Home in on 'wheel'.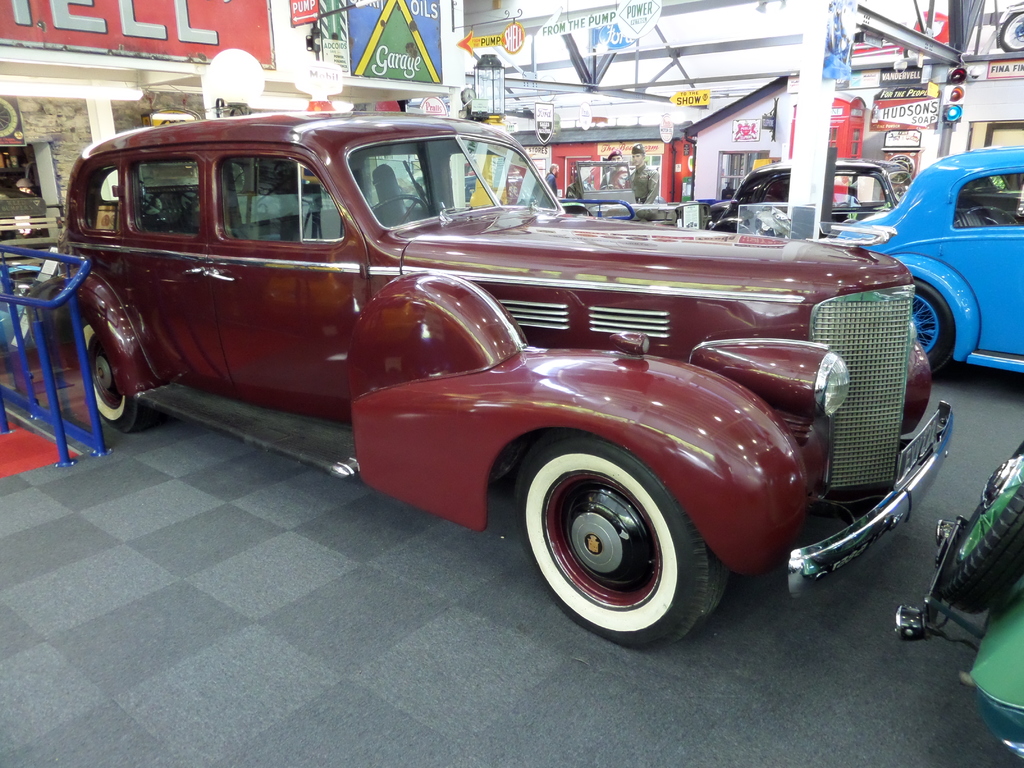
Homed in at [left=911, top=276, right=959, bottom=370].
